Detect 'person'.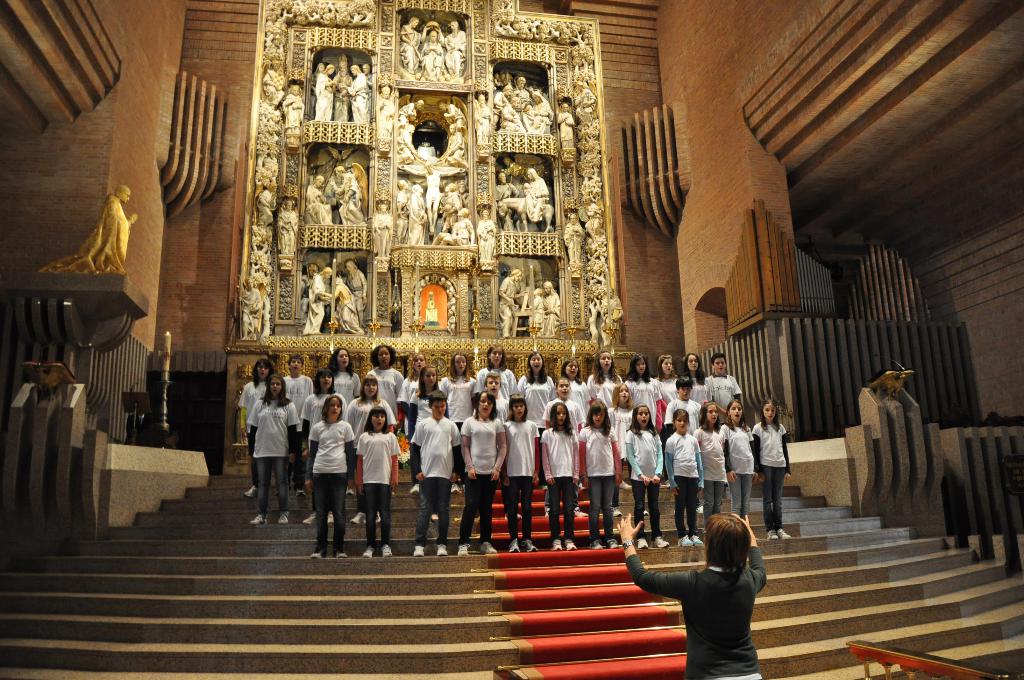
Detected at 244 374 301 523.
